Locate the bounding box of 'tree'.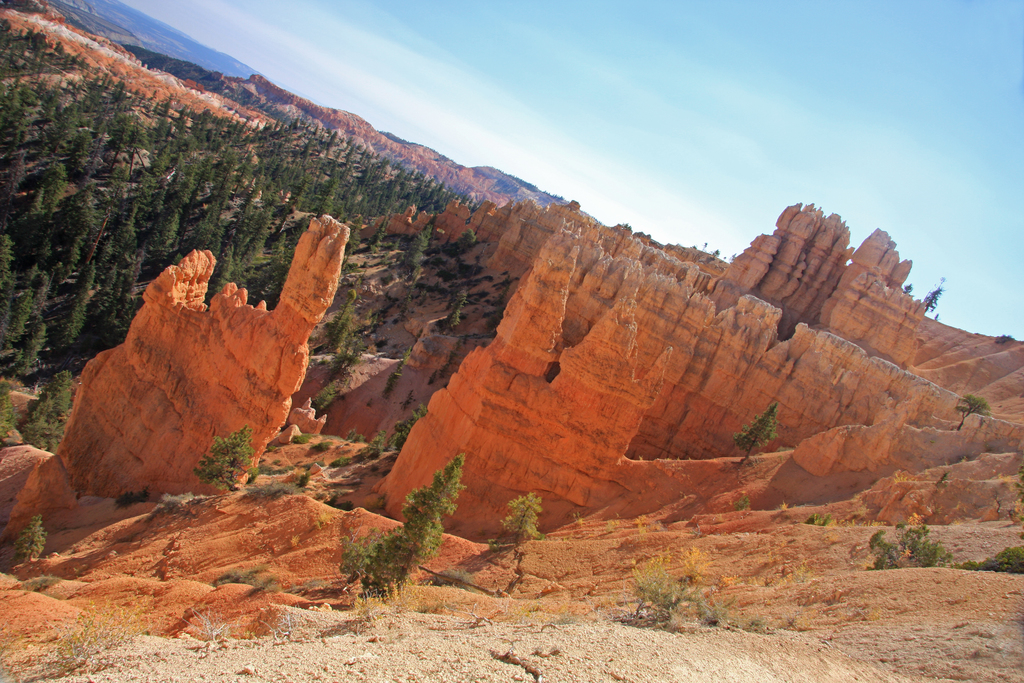
Bounding box: {"x1": 956, "y1": 393, "x2": 991, "y2": 427}.
